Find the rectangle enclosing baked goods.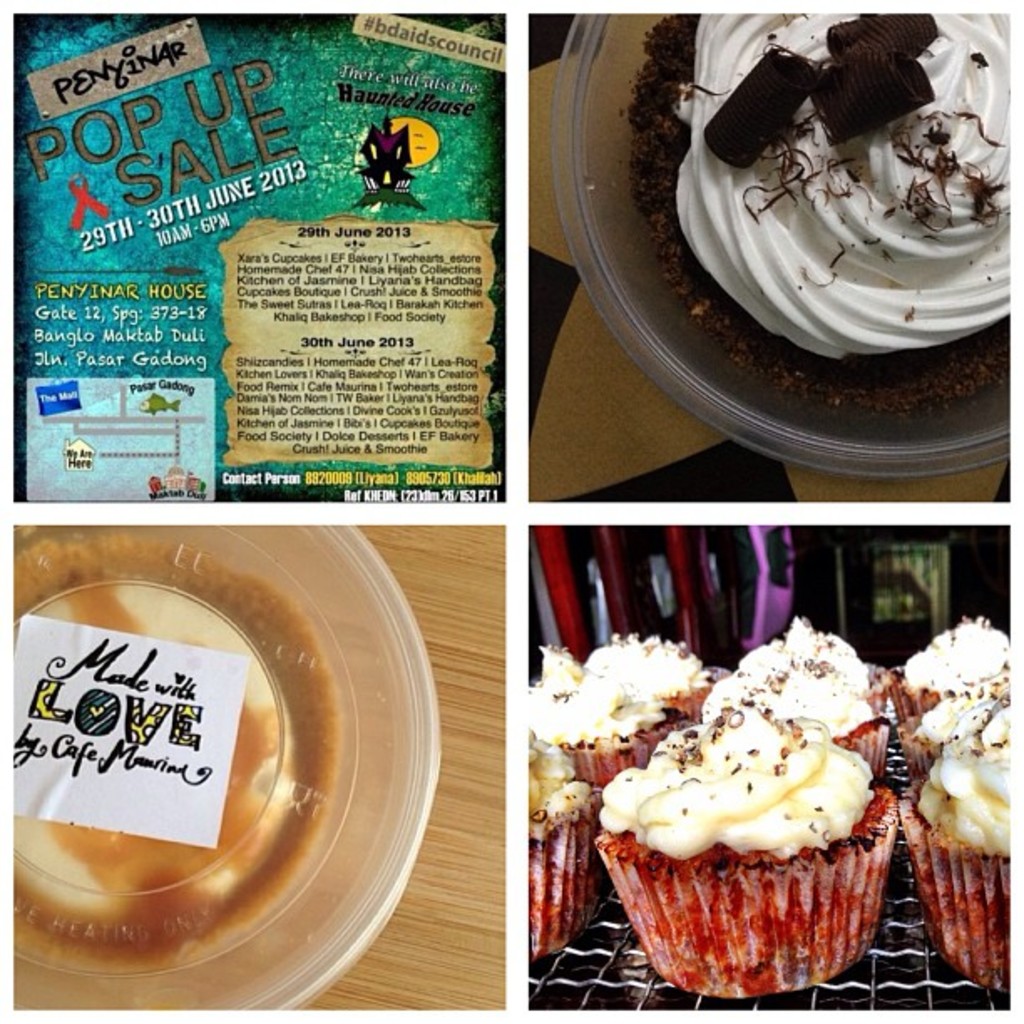
box(512, 643, 674, 788).
